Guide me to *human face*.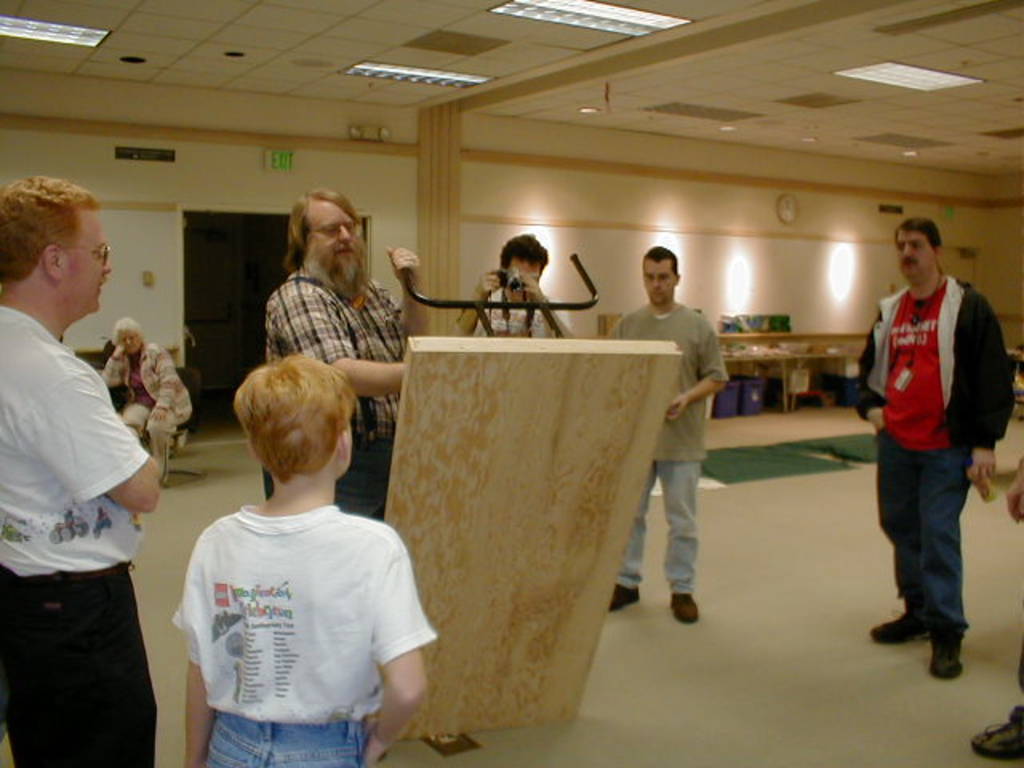
Guidance: select_region(890, 226, 936, 278).
